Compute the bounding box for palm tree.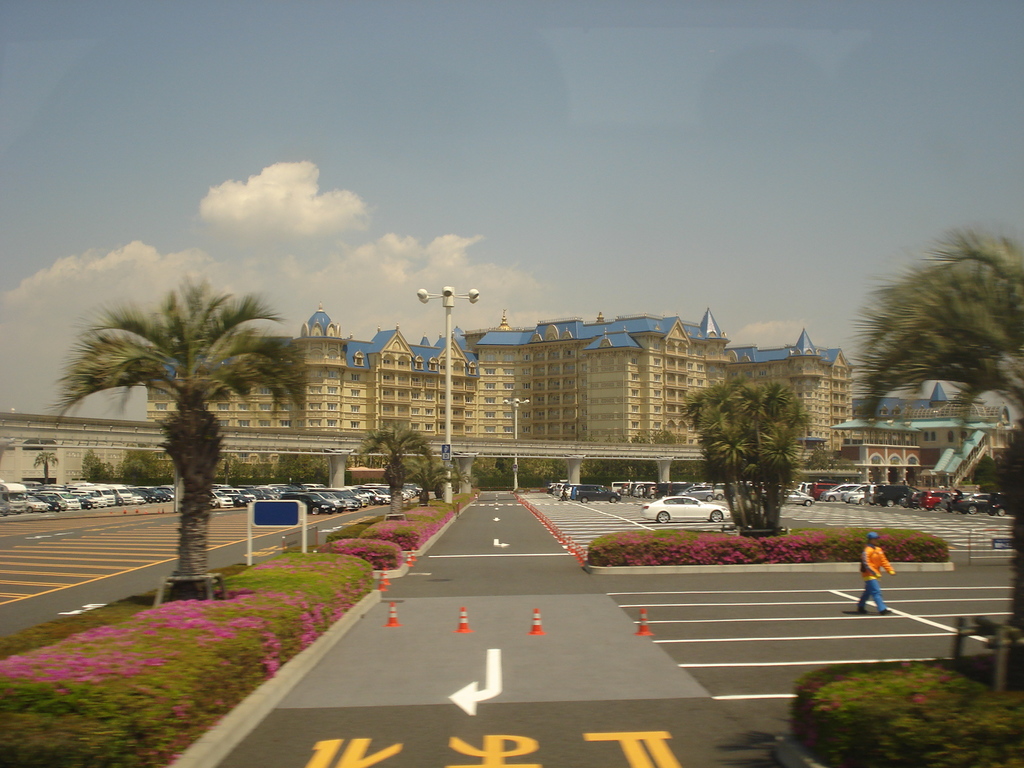
<region>41, 275, 324, 563</region>.
